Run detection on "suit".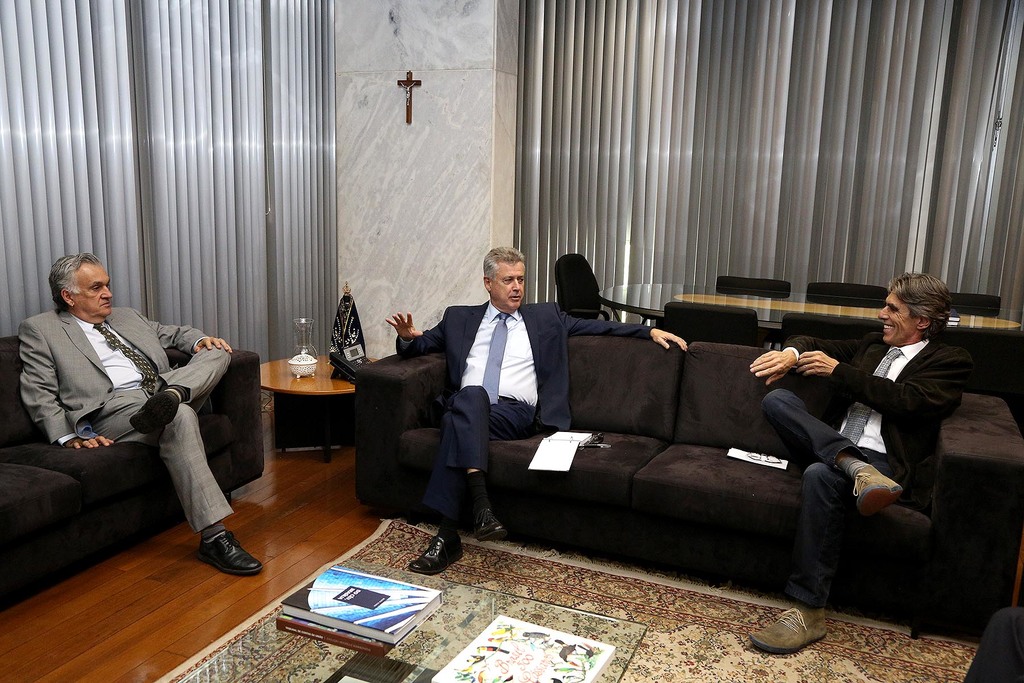
Result: (x1=789, y1=331, x2=963, y2=493).
